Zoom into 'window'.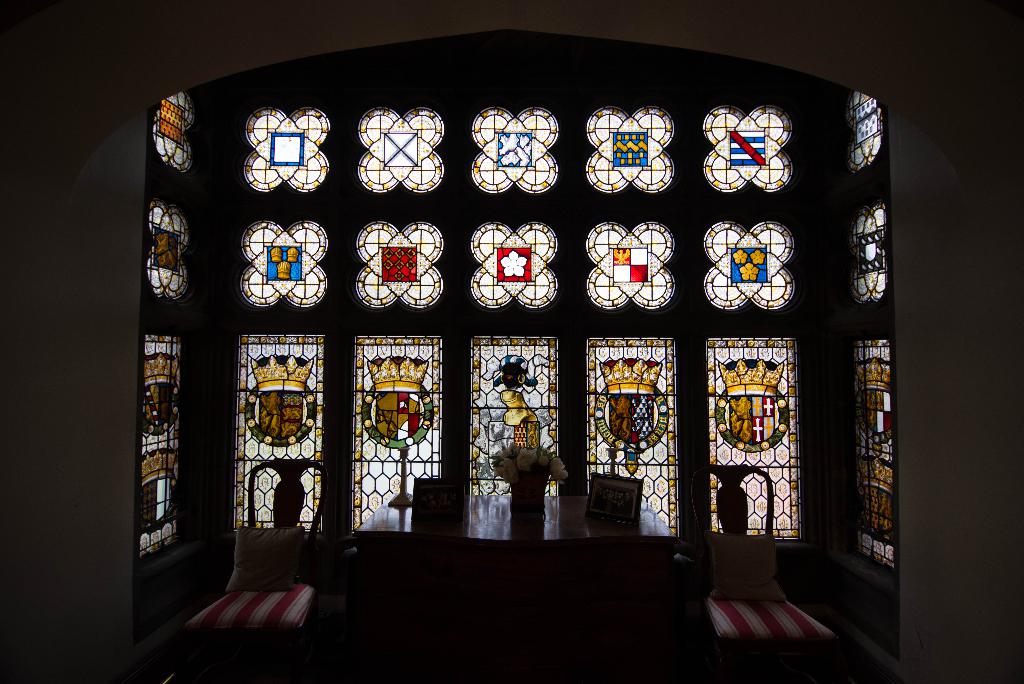
Zoom target: select_region(361, 222, 443, 307).
